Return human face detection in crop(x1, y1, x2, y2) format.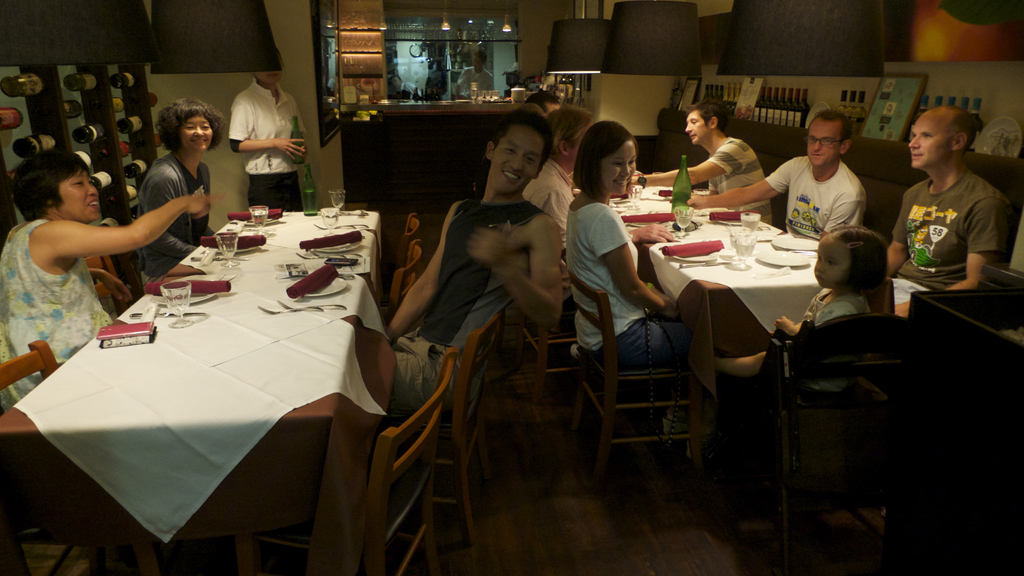
crop(604, 143, 636, 191).
